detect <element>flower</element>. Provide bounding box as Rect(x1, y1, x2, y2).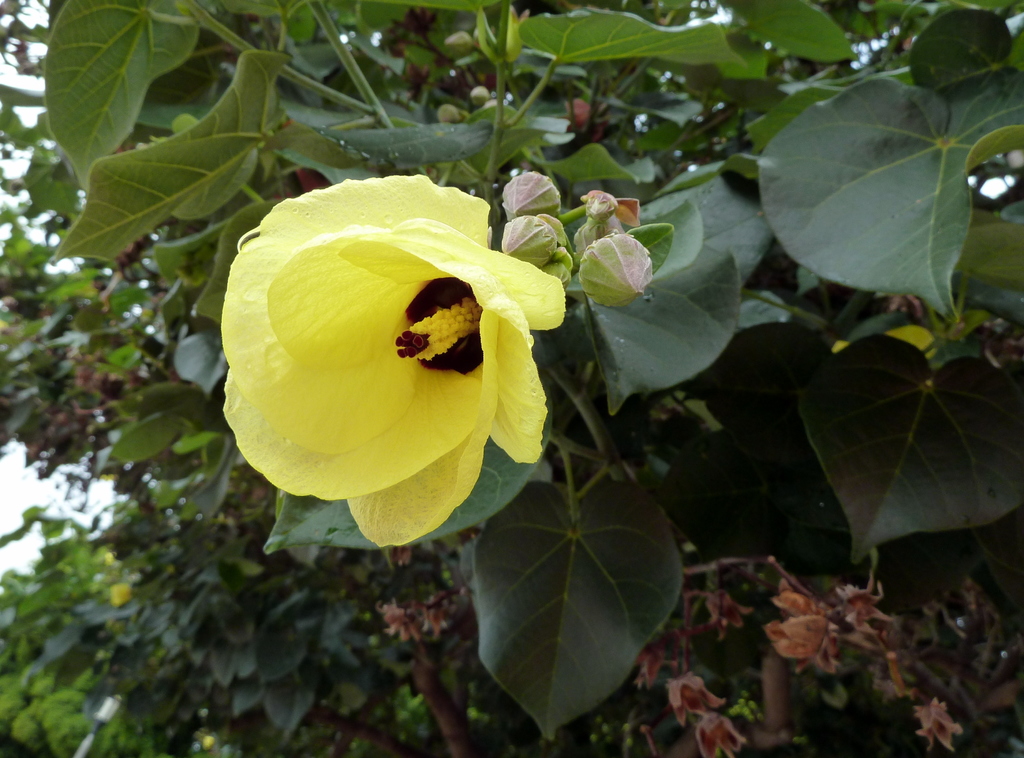
Rect(207, 176, 571, 544).
